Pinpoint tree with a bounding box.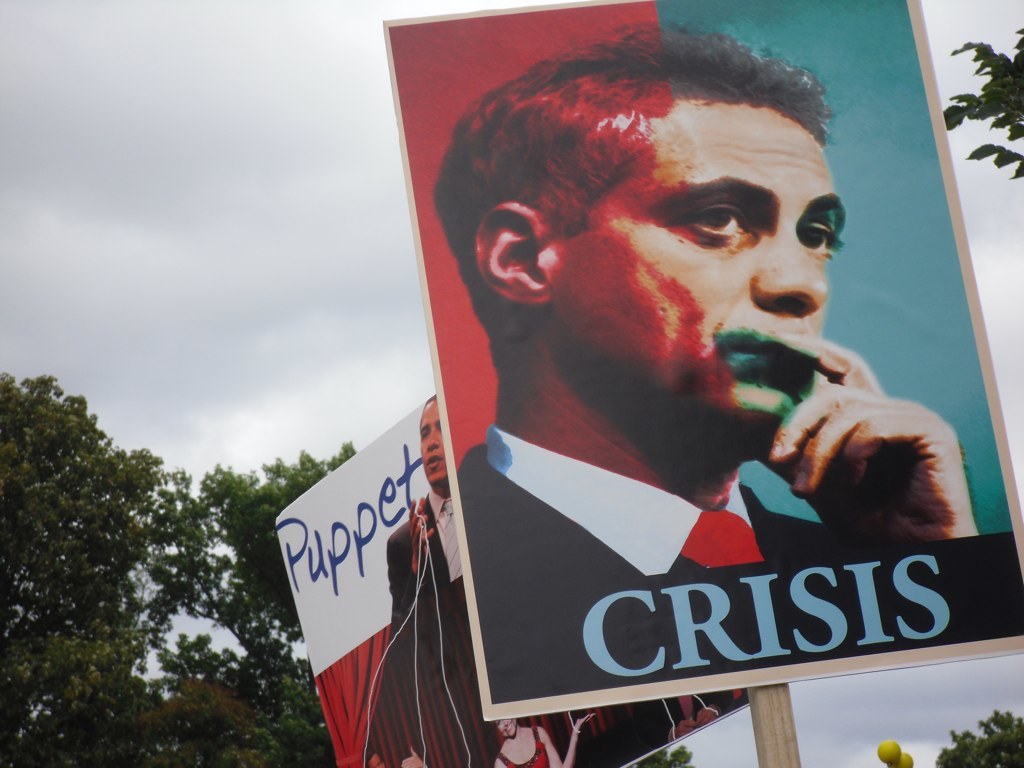
pyautogui.locateOnScreen(2, 367, 199, 766).
